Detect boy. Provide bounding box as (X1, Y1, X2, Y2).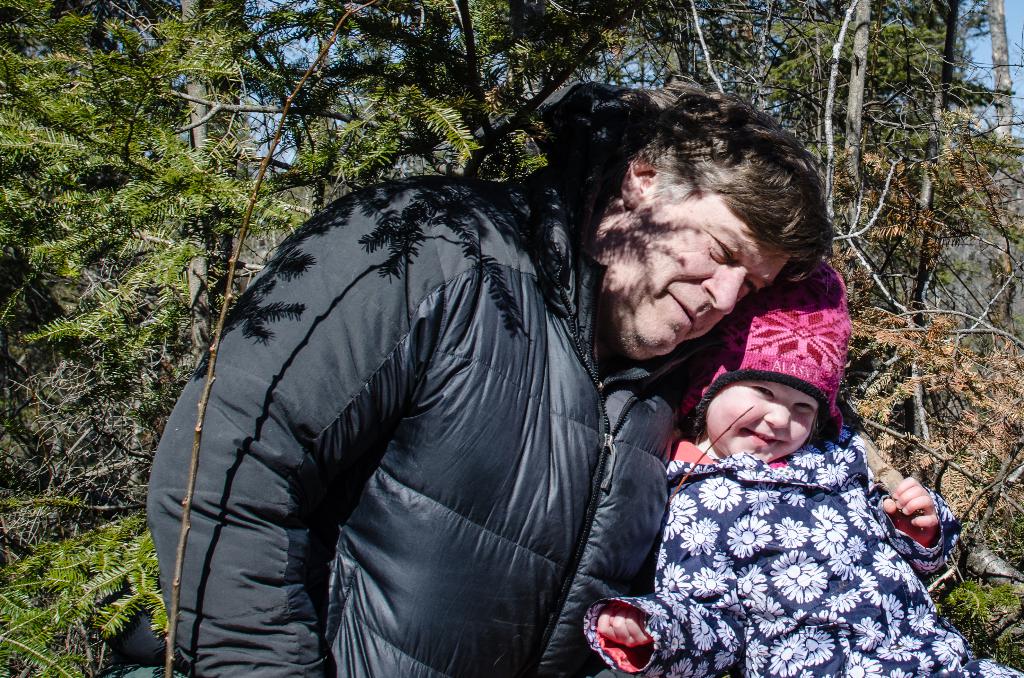
(611, 224, 947, 676).
